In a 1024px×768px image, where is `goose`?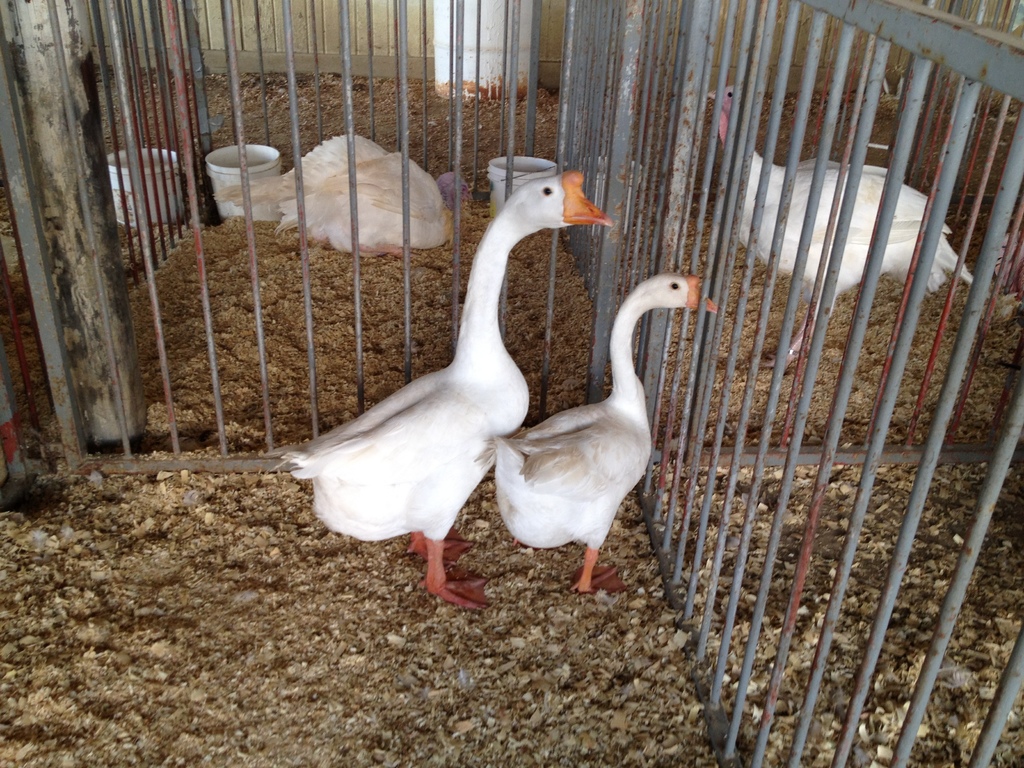
Rect(474, 277, 719, 598).
